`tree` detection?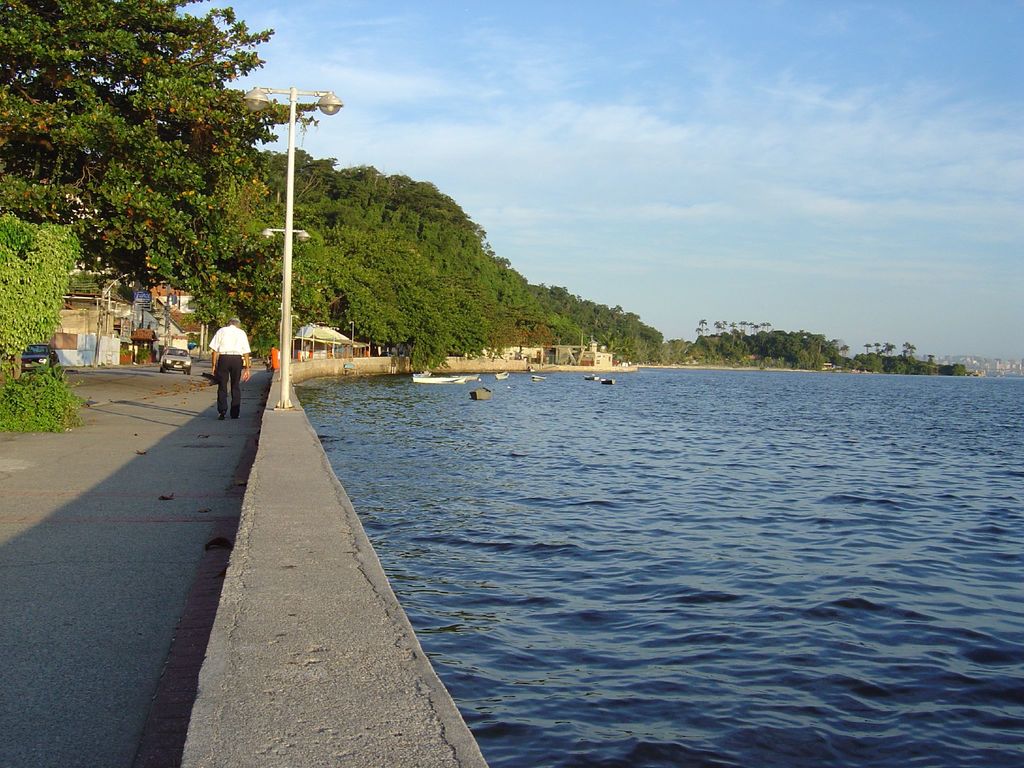
crop(595, 300, 626, 337)
